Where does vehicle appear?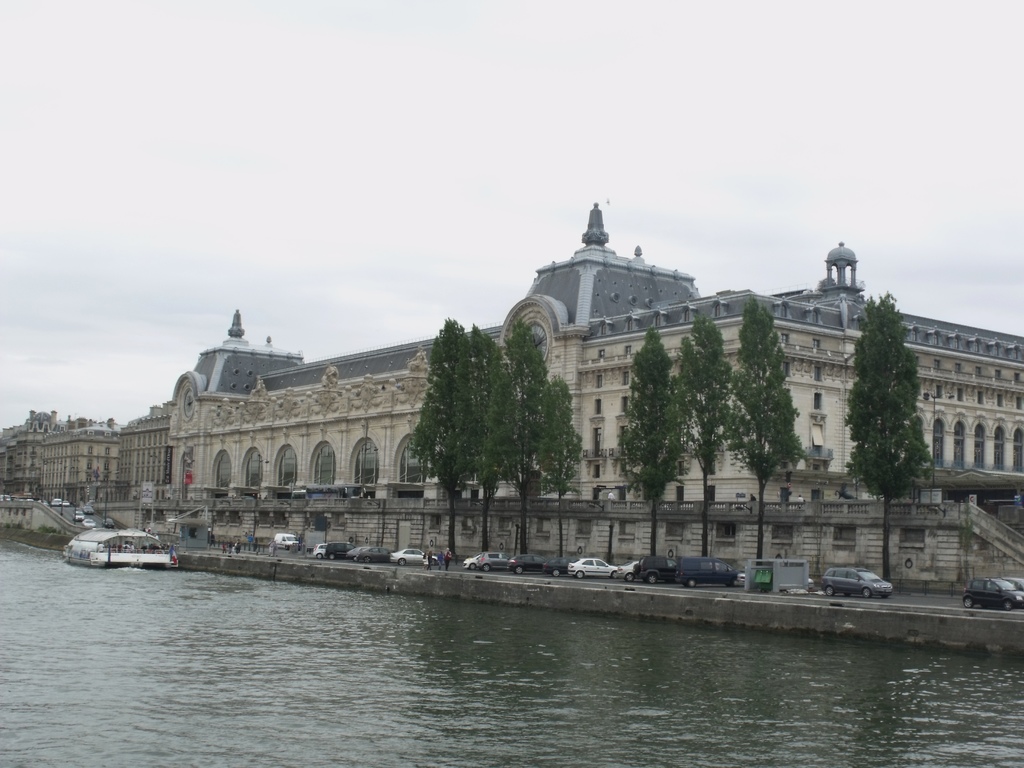
Appears at 505 549 567 574.
